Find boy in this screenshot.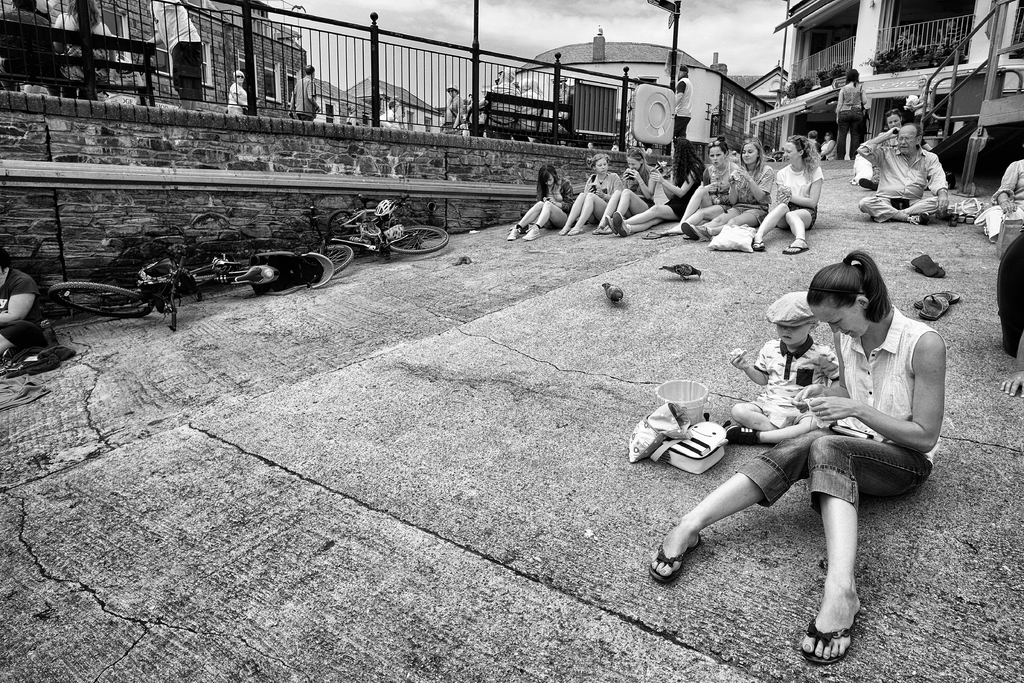
The bounding box for boy is (left=727, top=294, right=839, bottom=445).
